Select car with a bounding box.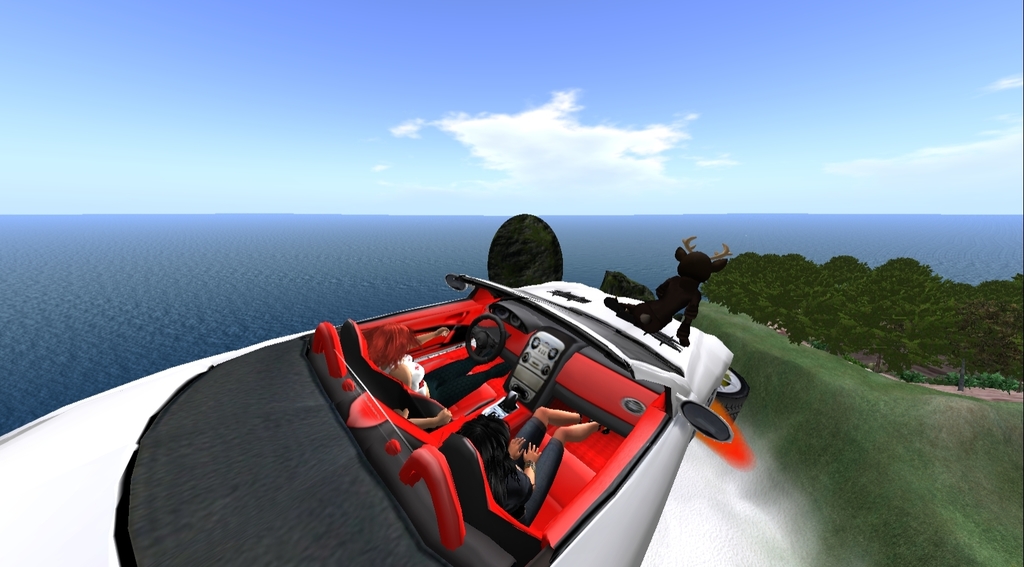
detection(0, 208, 748, 566).
